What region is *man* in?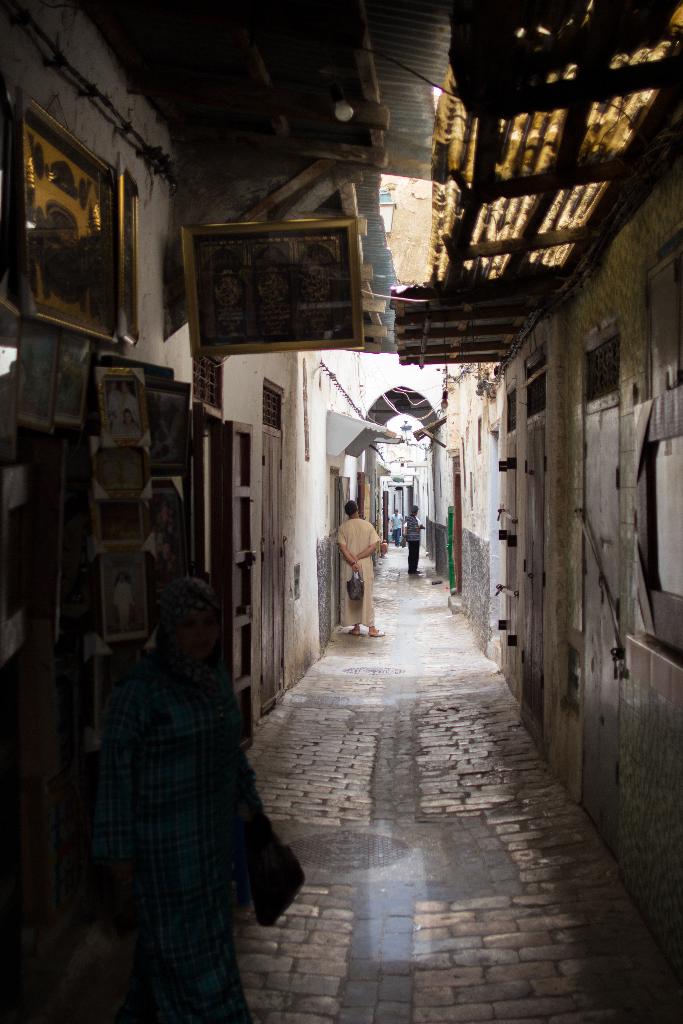
333 494 390 628.
